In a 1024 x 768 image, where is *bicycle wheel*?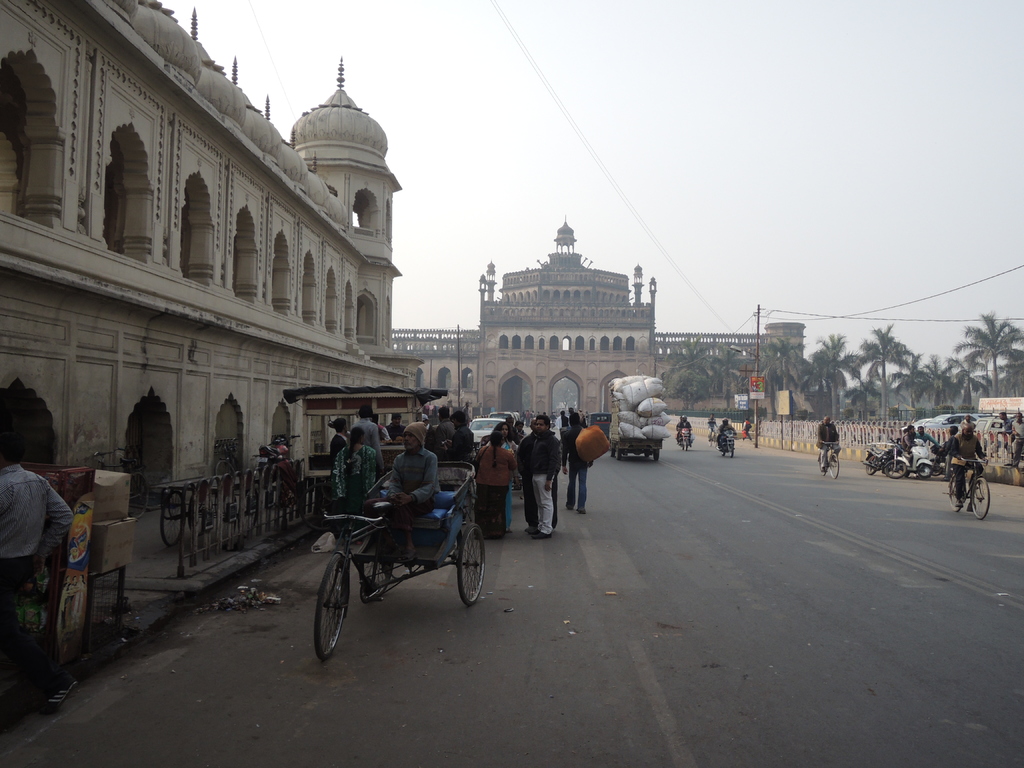
select_region(970, 477, 993, 520).
